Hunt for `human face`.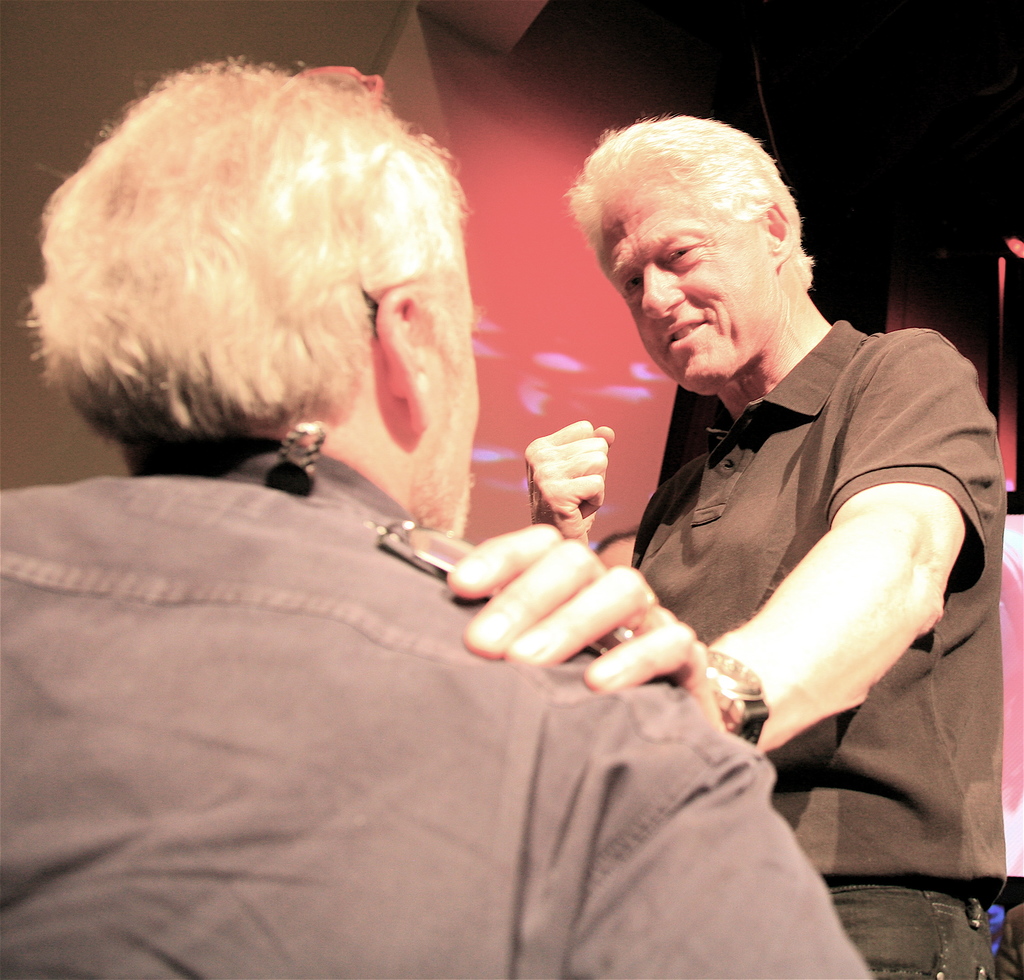
Hunted down at {"left": 599, "top": 158, "right": 767, "bottom": 388}.
